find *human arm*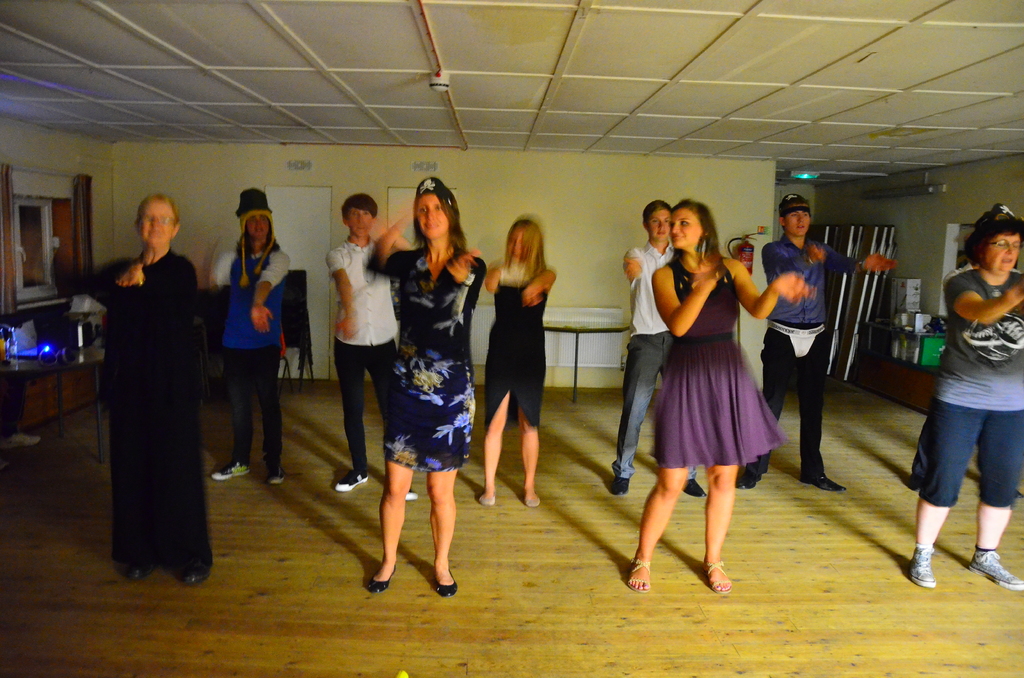
[368, 200, 420, 281]
